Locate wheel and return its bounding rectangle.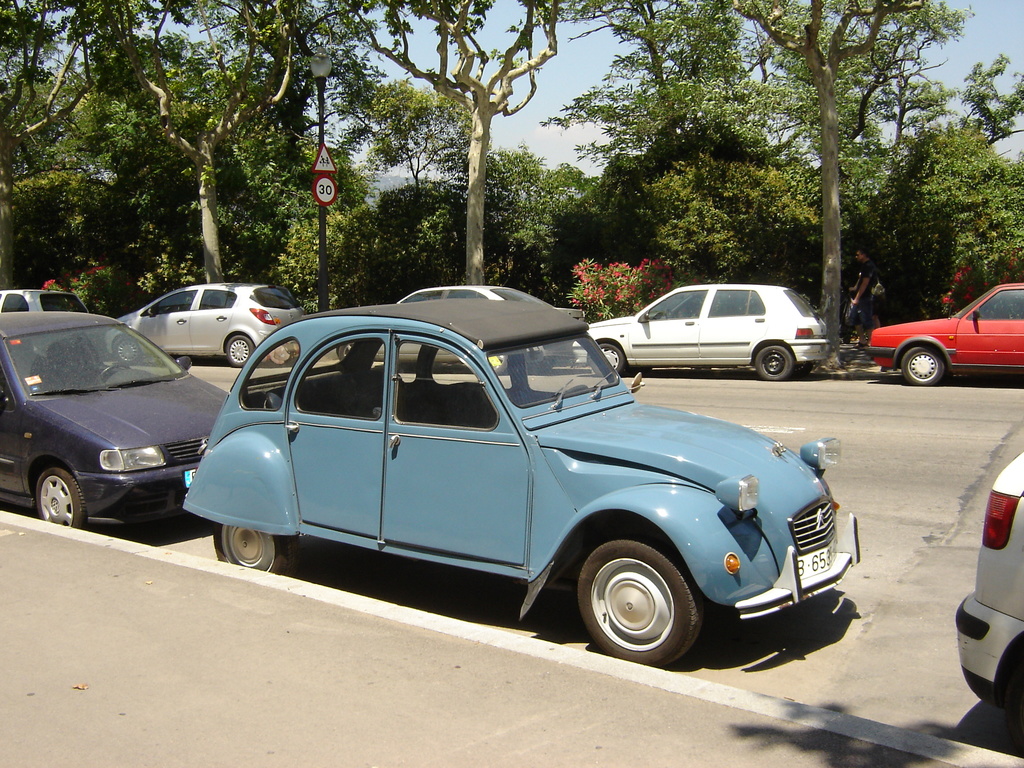
detection(591, 344, 623, 376).
